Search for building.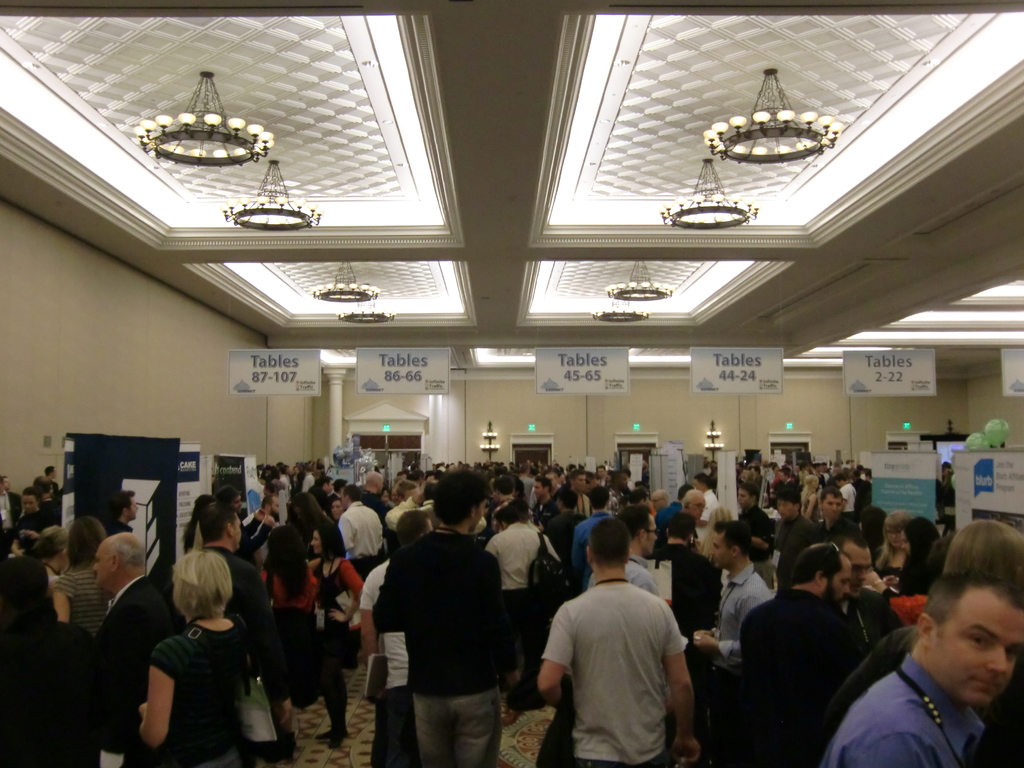
Found at <bbox>0, 0, 1023, 767</bbox>.
